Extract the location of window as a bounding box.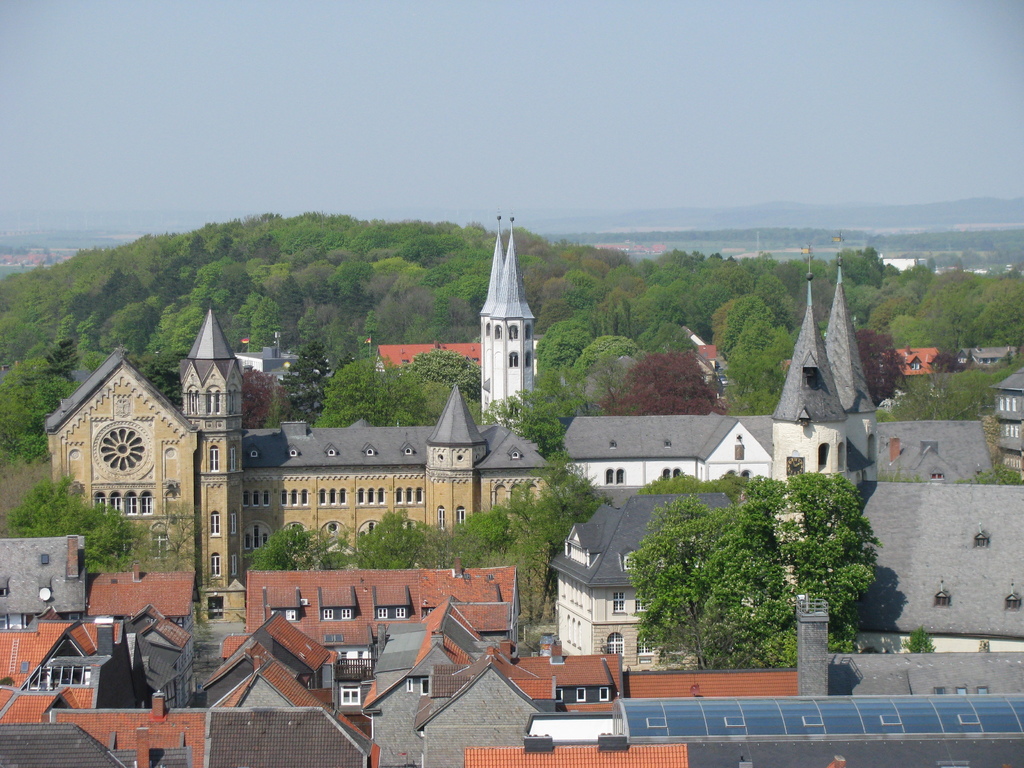
260:489:270:506.
